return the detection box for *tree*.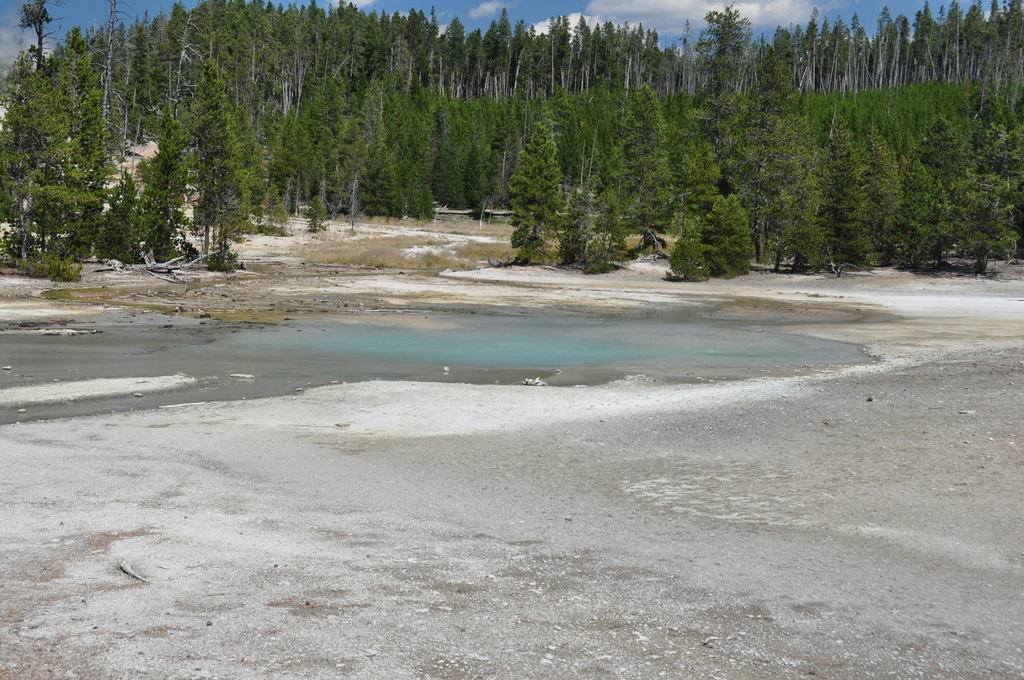
(x1=551, y1=181, x2=604, y2=270).
